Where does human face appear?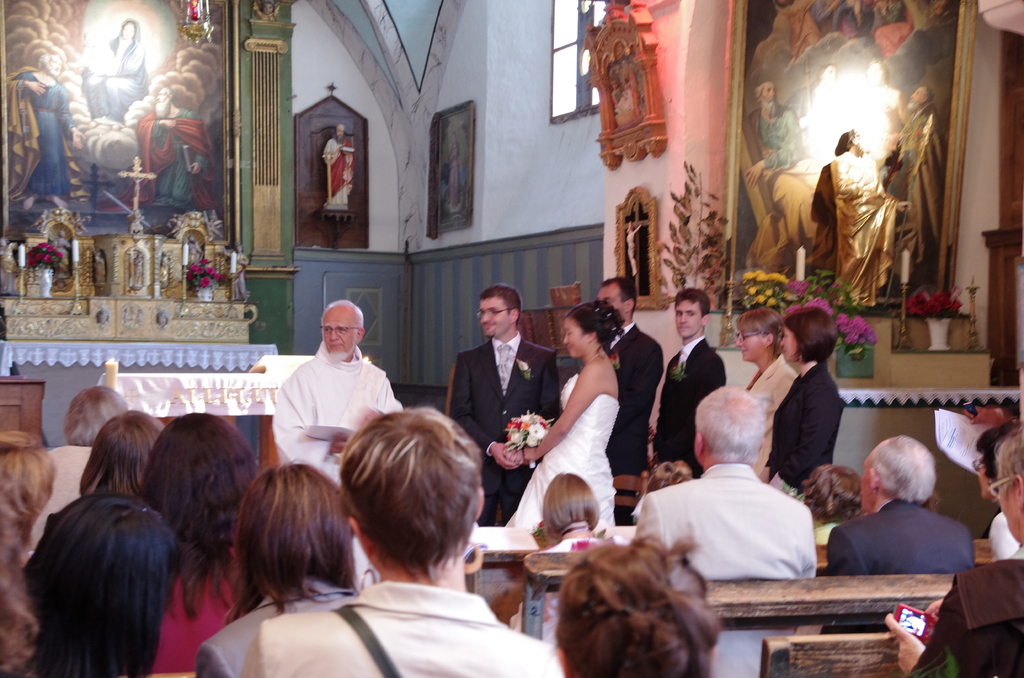
Appears at x1=320 y1=304 x2=356 y2=353.
